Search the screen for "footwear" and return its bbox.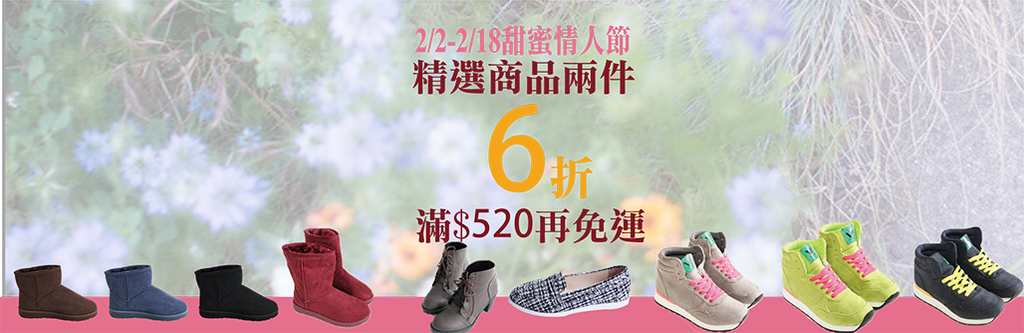
Found: [427, 259, 499, 332].
